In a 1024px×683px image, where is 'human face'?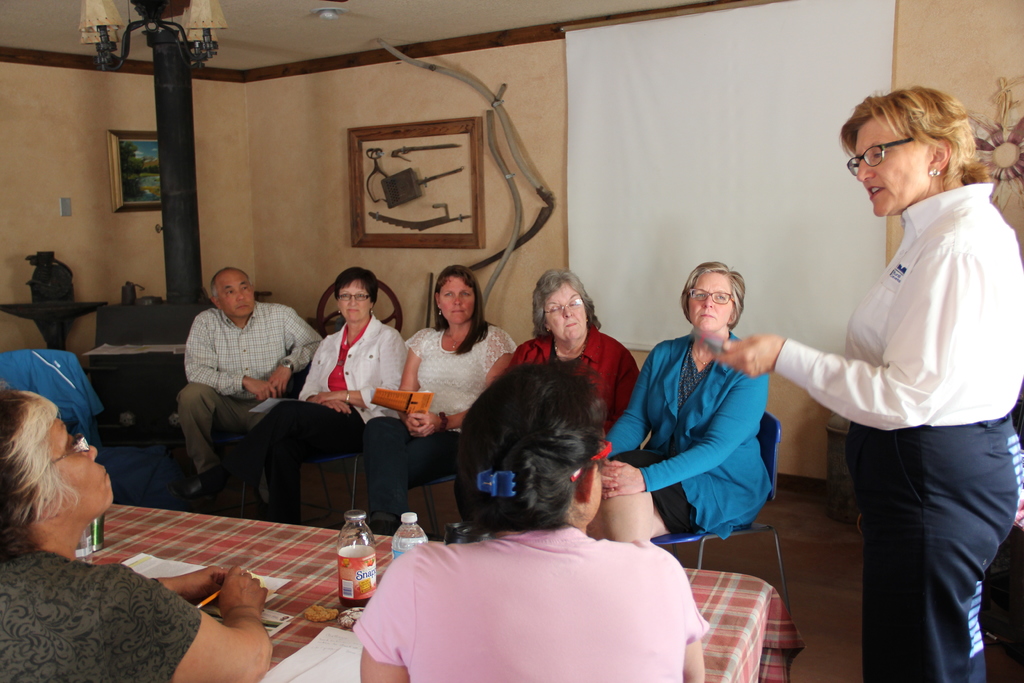
(left=439, top=278, right=477, bottom=322).
